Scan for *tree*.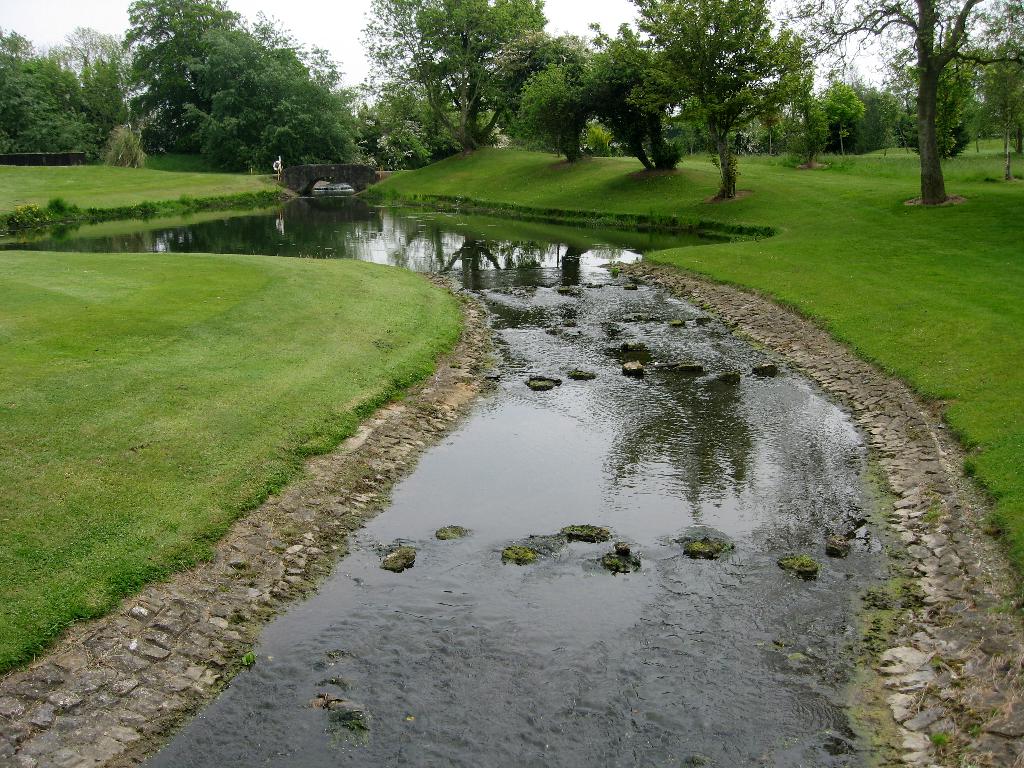
Scan result: crop(56, 17, 172, 132).
